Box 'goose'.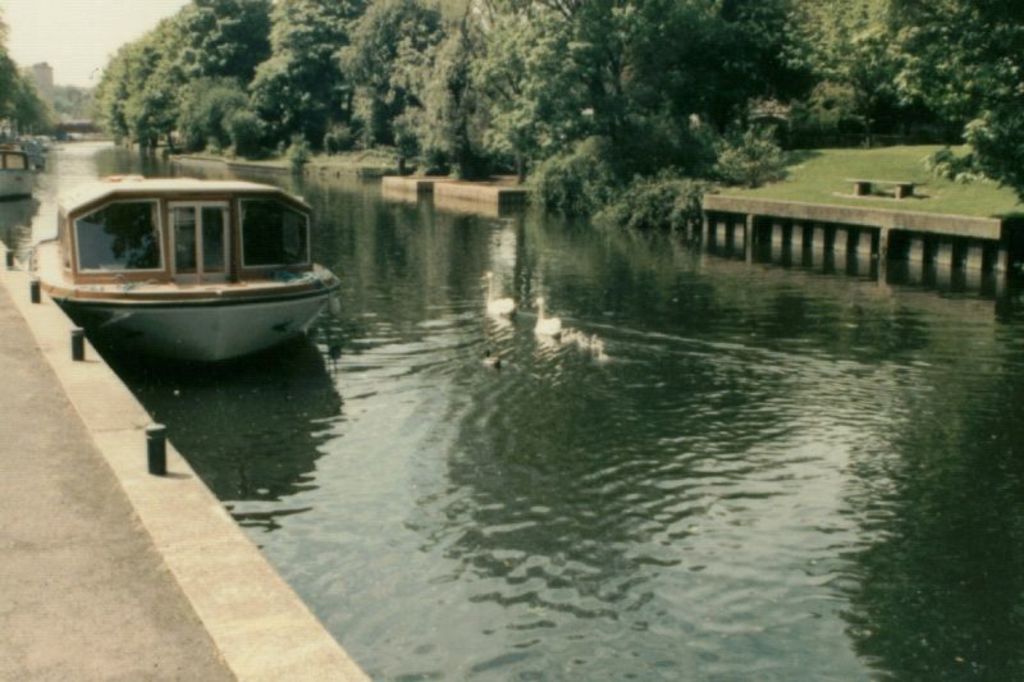
(left=529, top=294, right=561, bottom=342).
